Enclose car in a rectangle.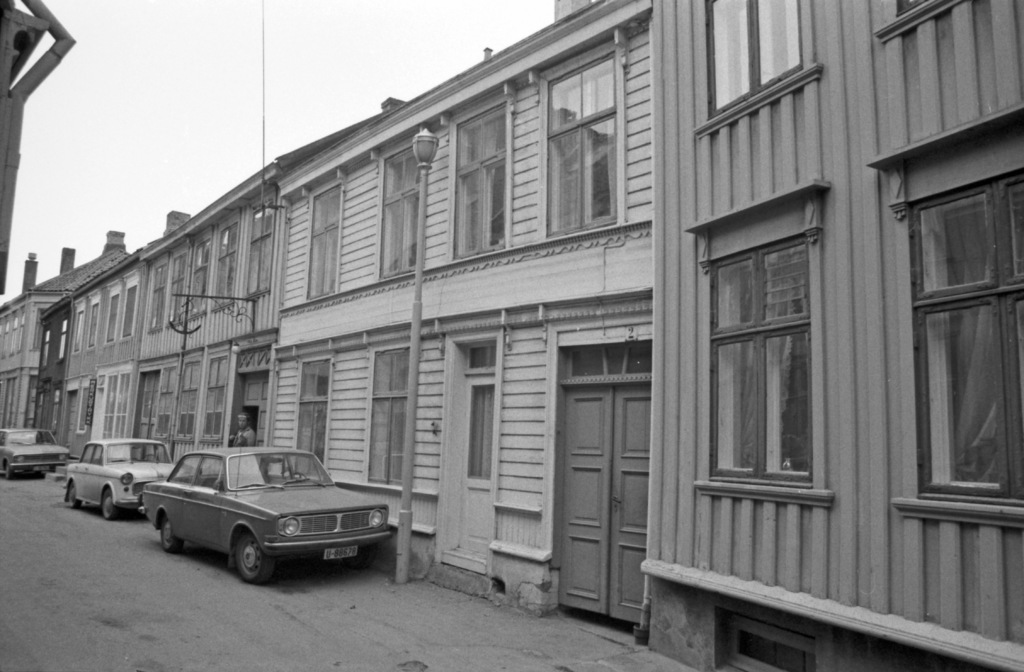
[63,438,188,518].
